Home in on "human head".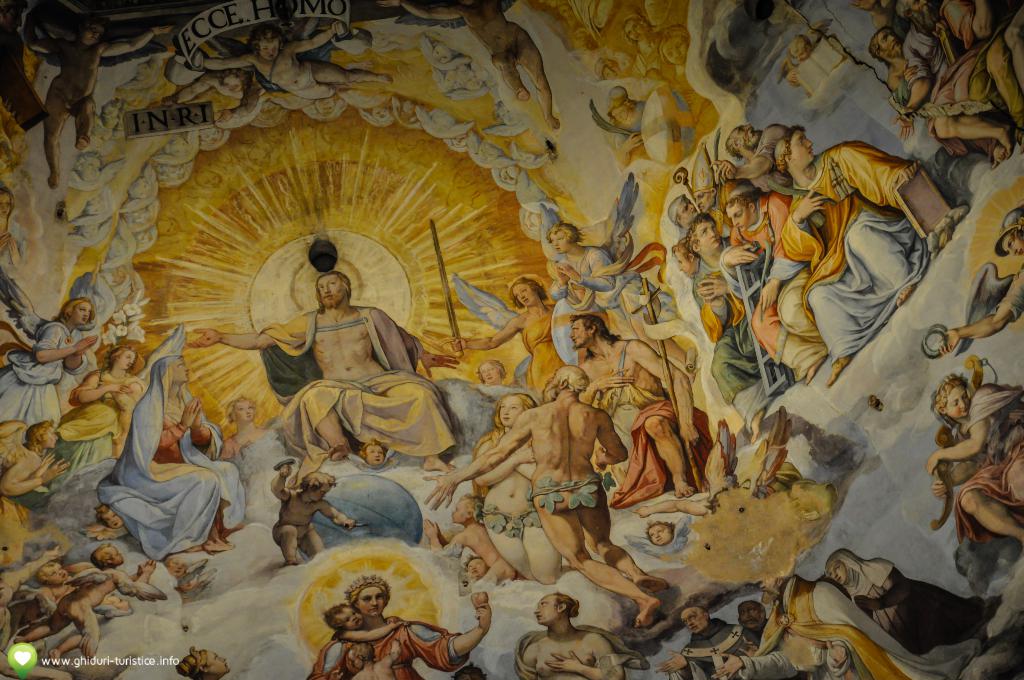
Homed in at 509/270/541/308.
